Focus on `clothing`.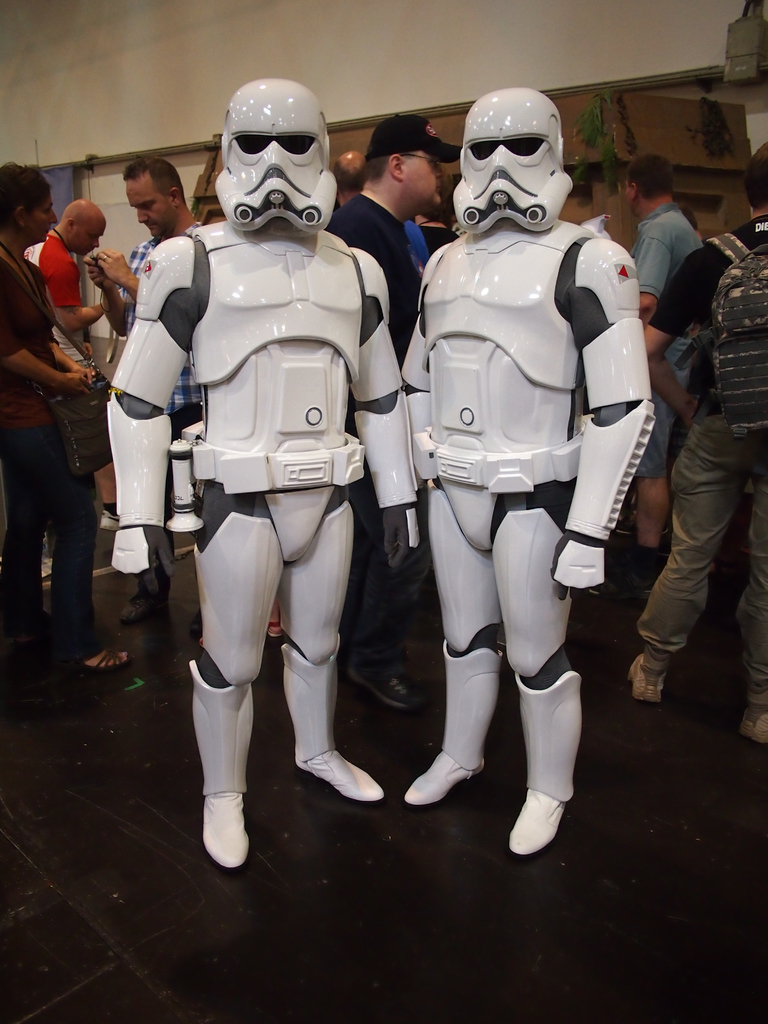
Focused at [left=123, top=235, right=204, bottom=604].
